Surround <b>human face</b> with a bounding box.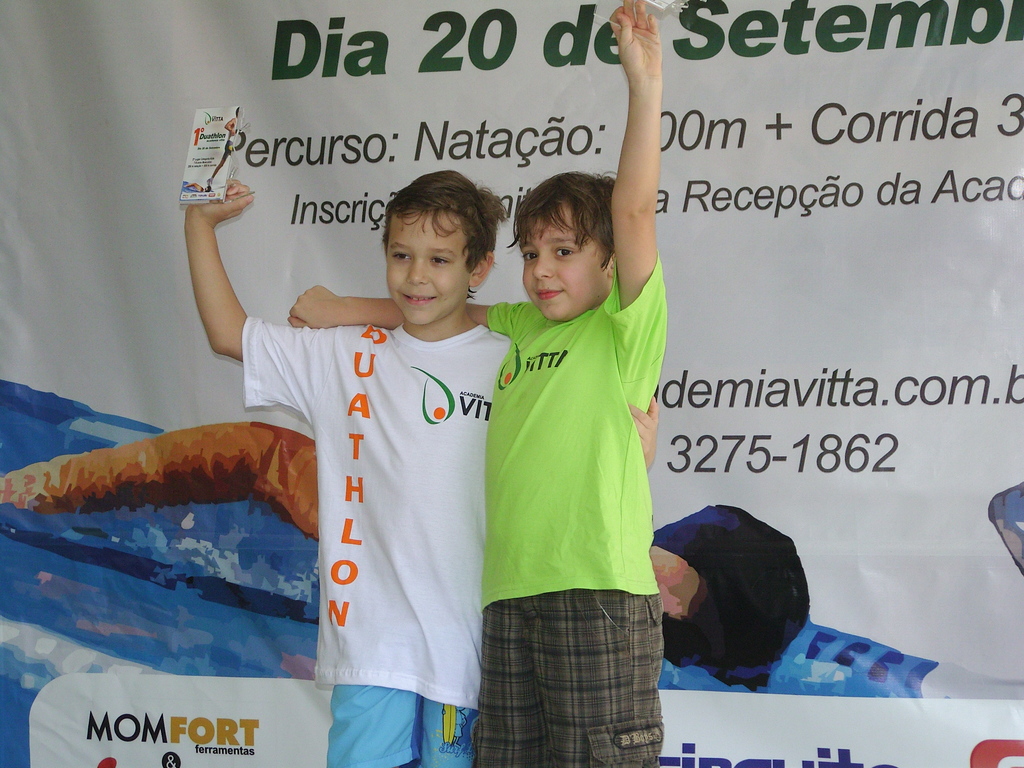
locate(523, 203, 606, 318).
